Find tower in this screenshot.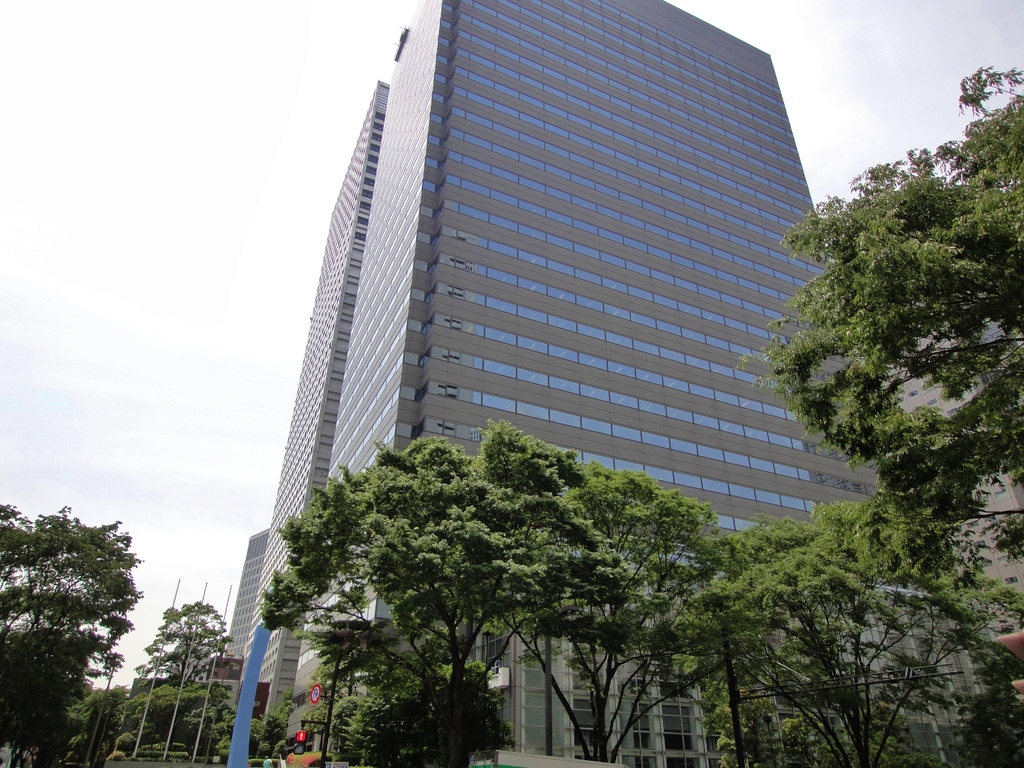
The bounding box for tower is crop(226, 534, 271, 659).
